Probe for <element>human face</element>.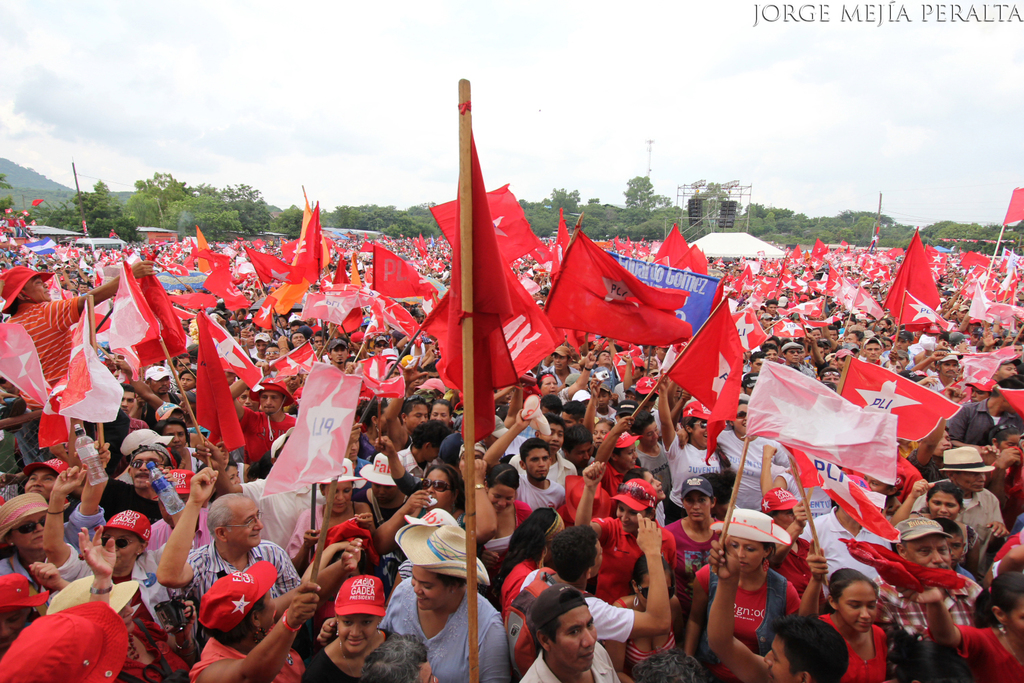
Probe result: bbox=(907, 540, 949, 569).
